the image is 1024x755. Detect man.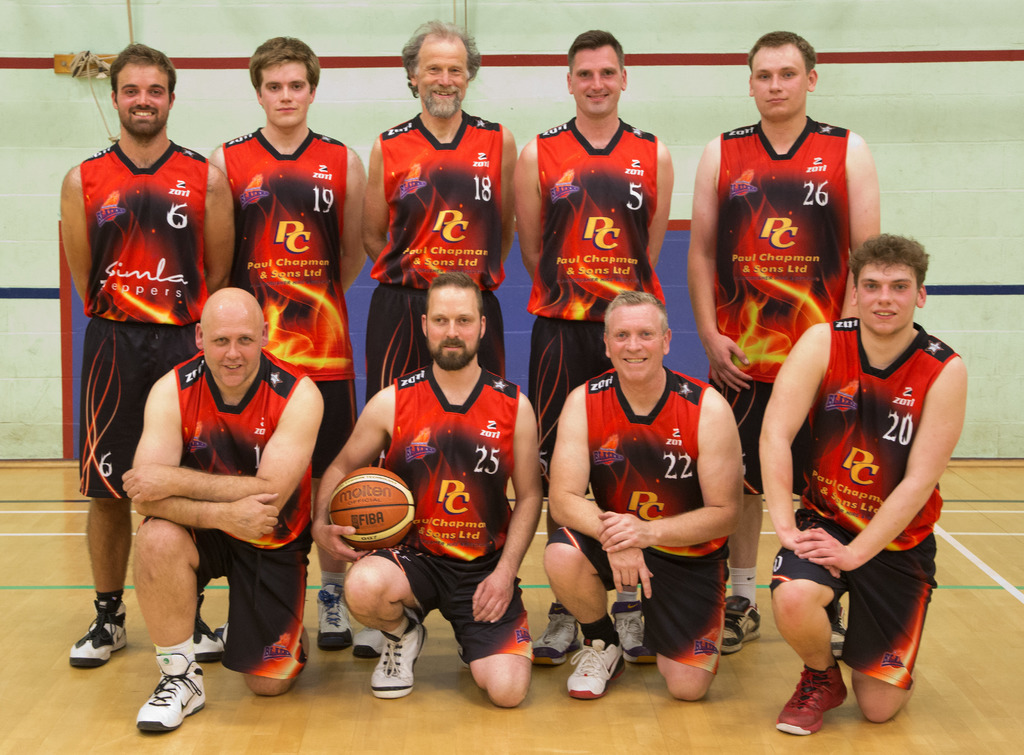
Detection: left=542, top=291, right=752, bottom=708.
